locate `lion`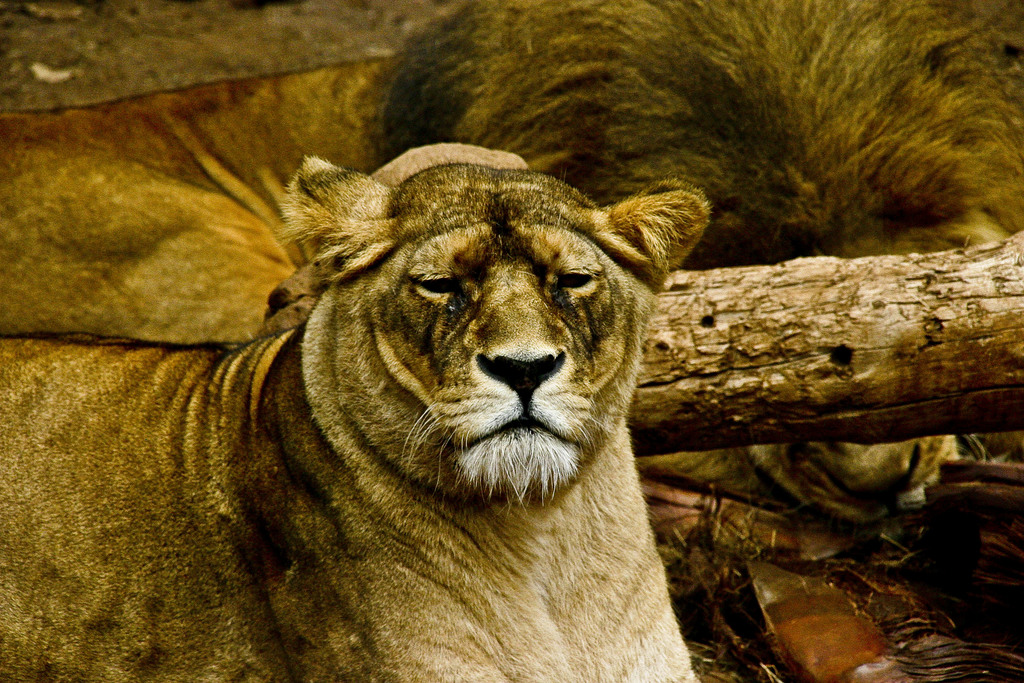
bbox=[0, 0, 1023, 537]
